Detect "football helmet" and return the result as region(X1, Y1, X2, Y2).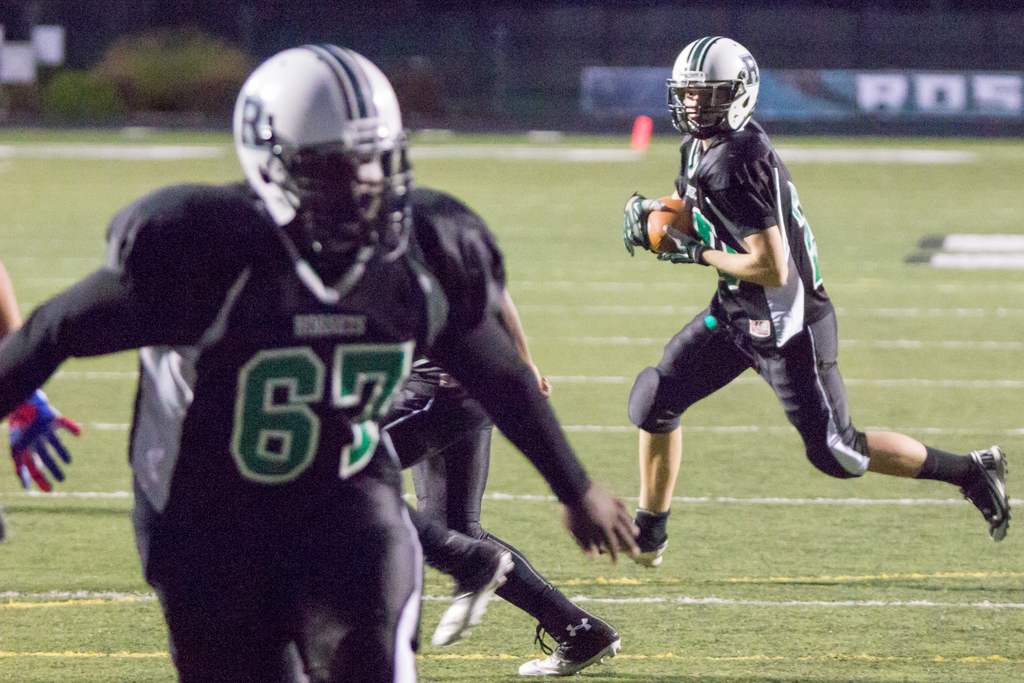
region(673, 30, 762, 145).
